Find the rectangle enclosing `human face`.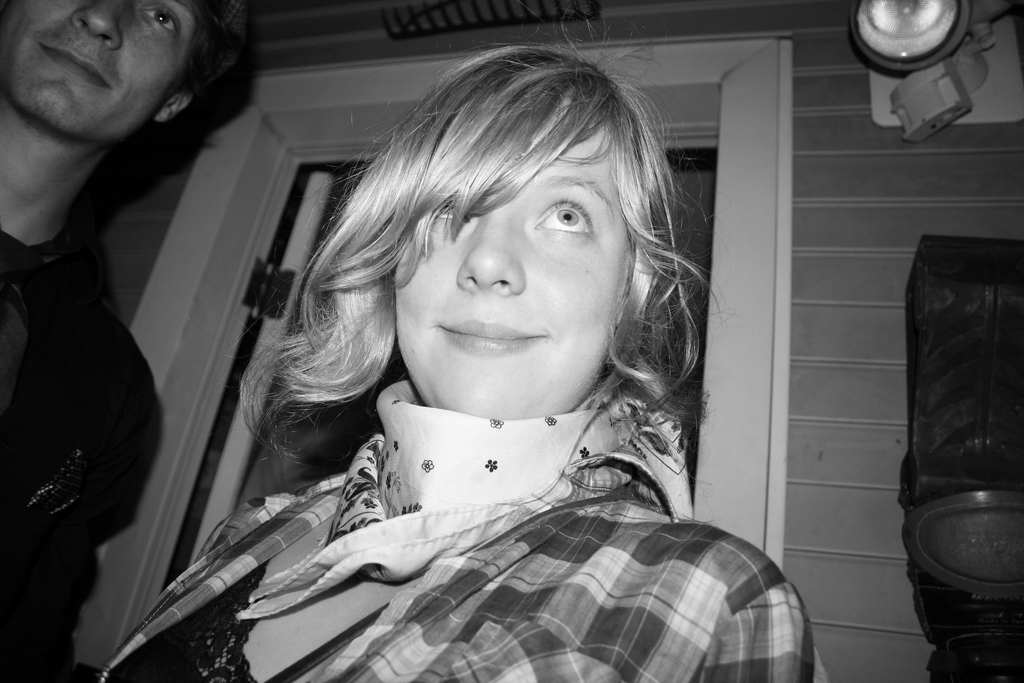
(0,0,184,138).
